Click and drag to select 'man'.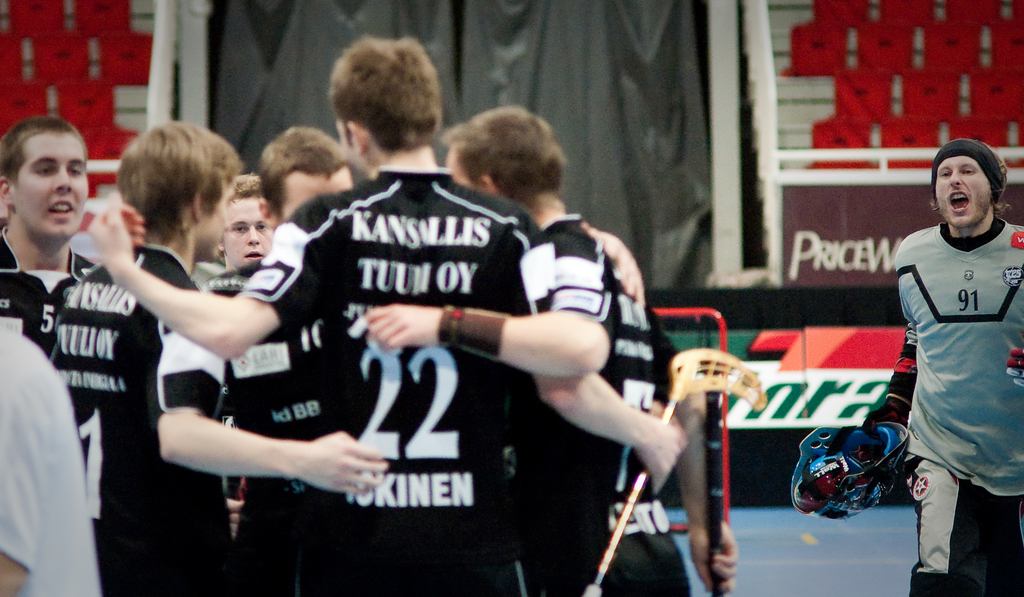
Selection: [42,119,384,596].
